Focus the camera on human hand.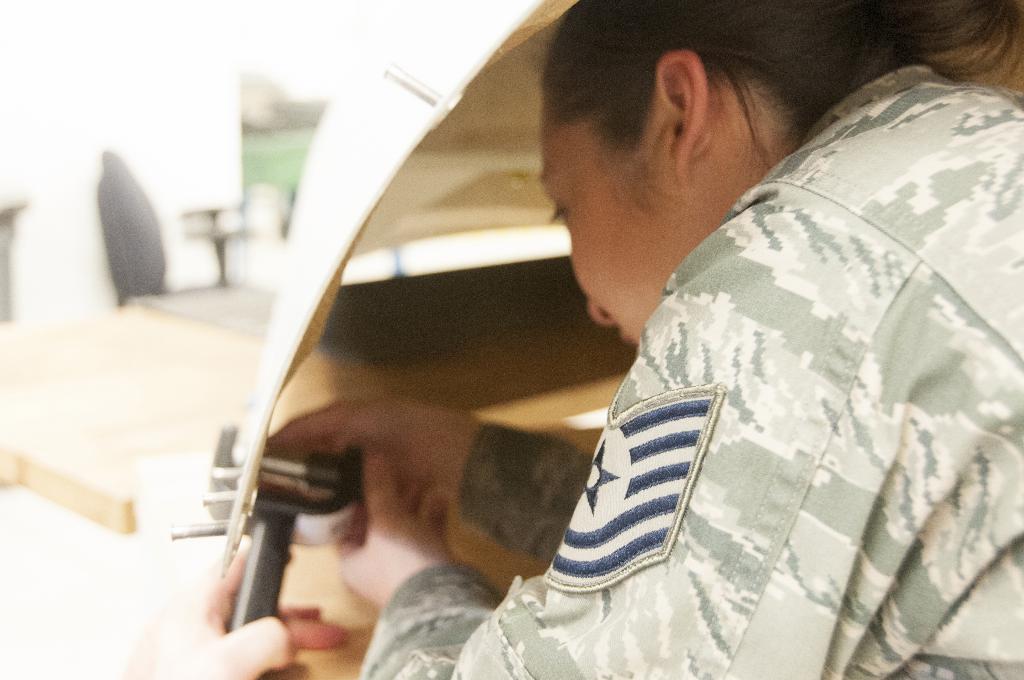
Focus region: [x1=120, y1=538, x2=296, y2=679].
